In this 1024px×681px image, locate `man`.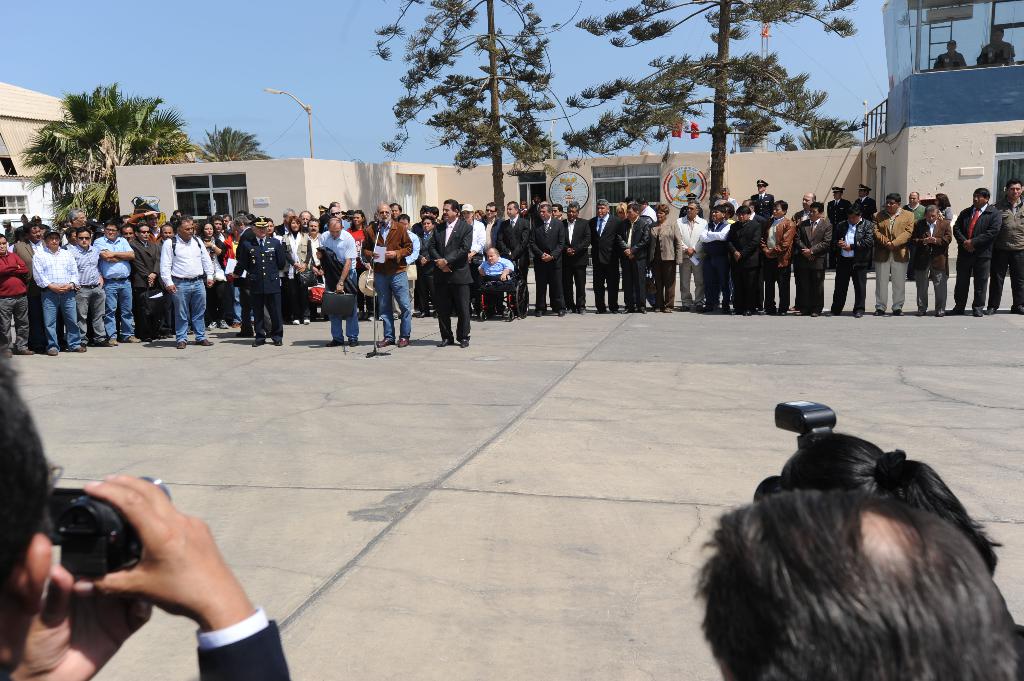
Bounding box: (left=908, top=199, right=950, bottom=317).
